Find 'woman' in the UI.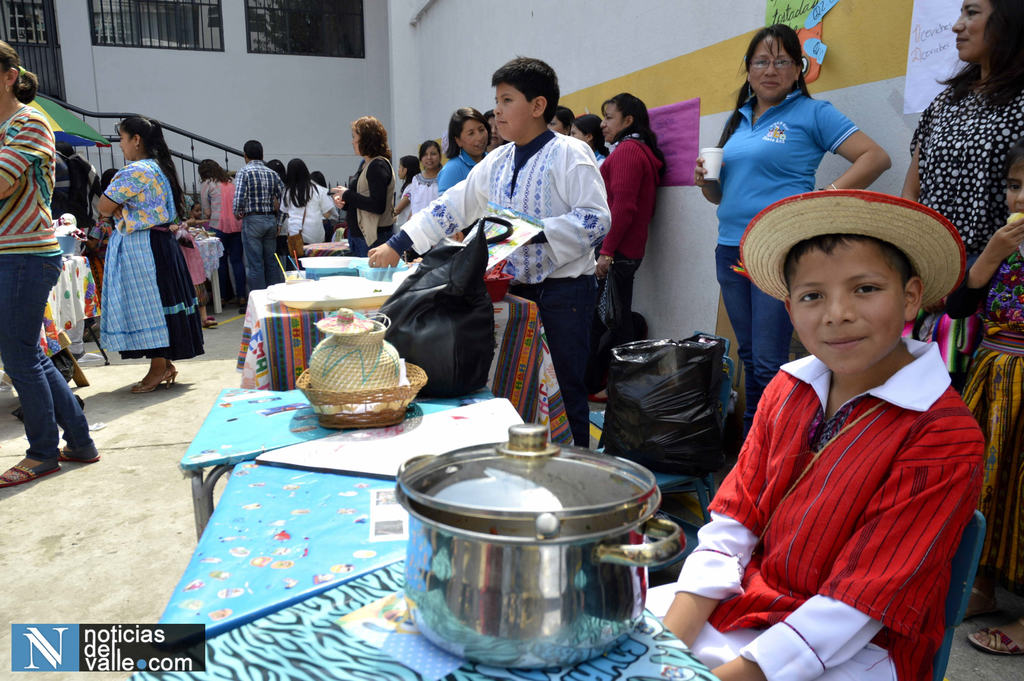
UI element at l=546, t=104, r=578, b=135.
